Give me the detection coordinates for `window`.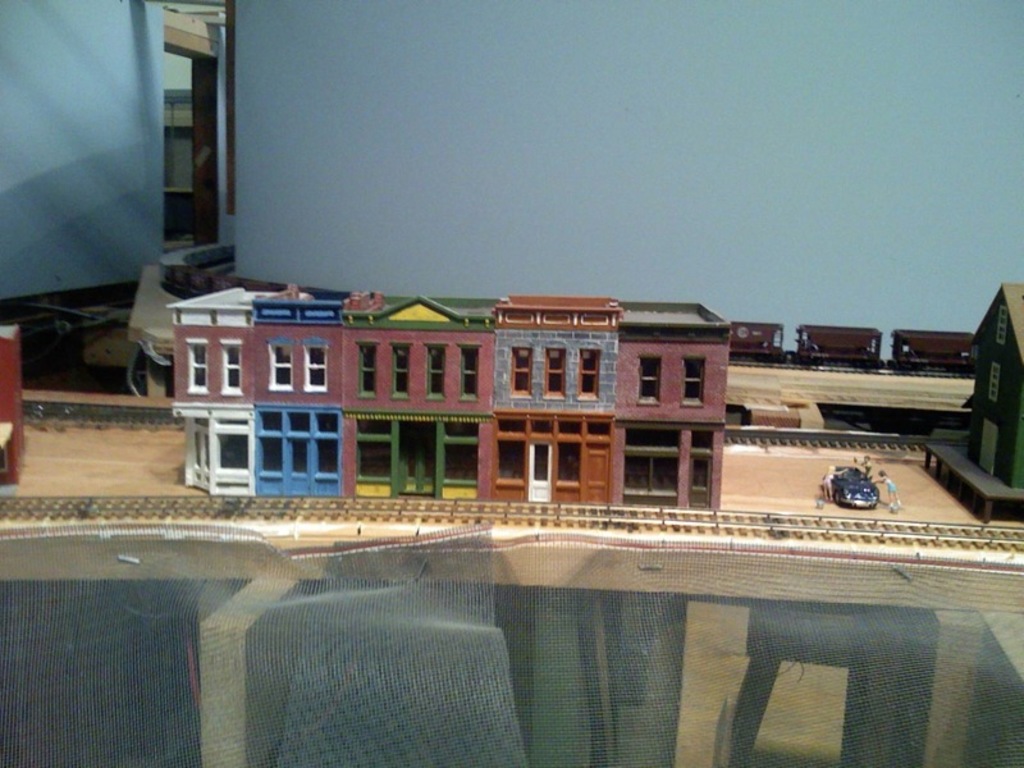
<bbox>509, 346, 534, 398</bbox>.
